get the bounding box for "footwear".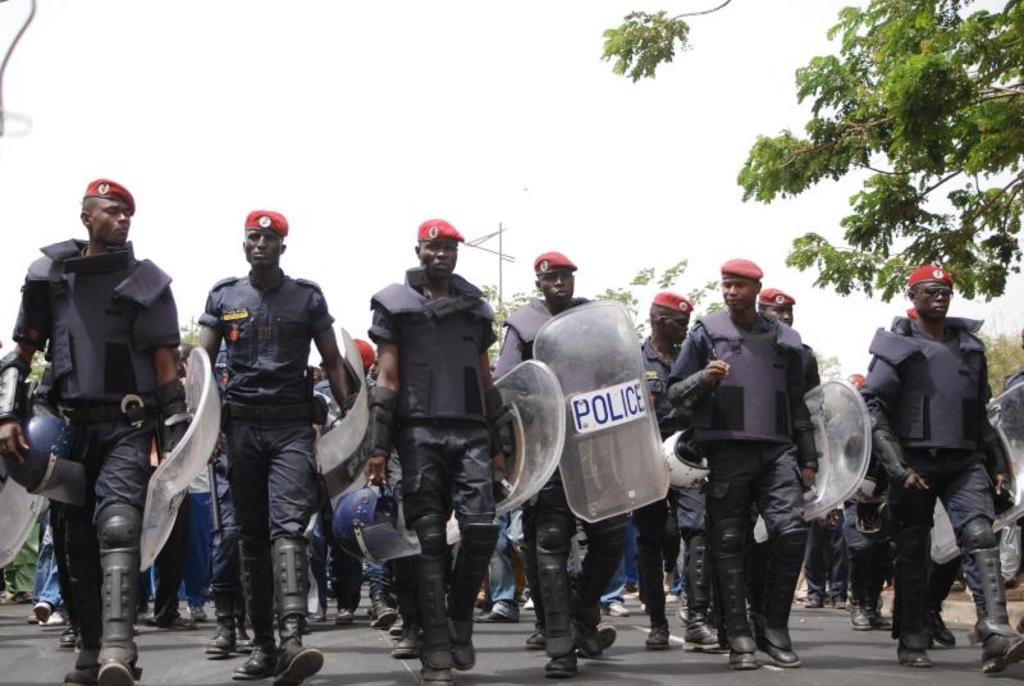
x1=936 y1=609 x2=956 y2=644.
